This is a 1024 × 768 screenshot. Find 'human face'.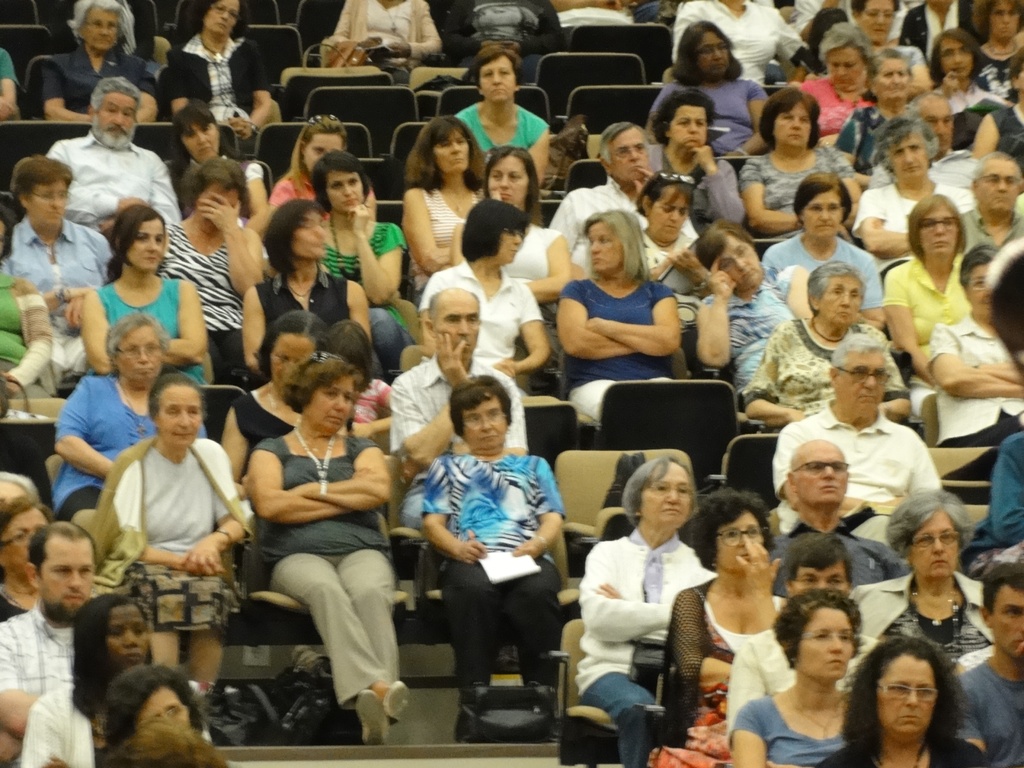
Bounding box: (922, 100, 950, 150).
